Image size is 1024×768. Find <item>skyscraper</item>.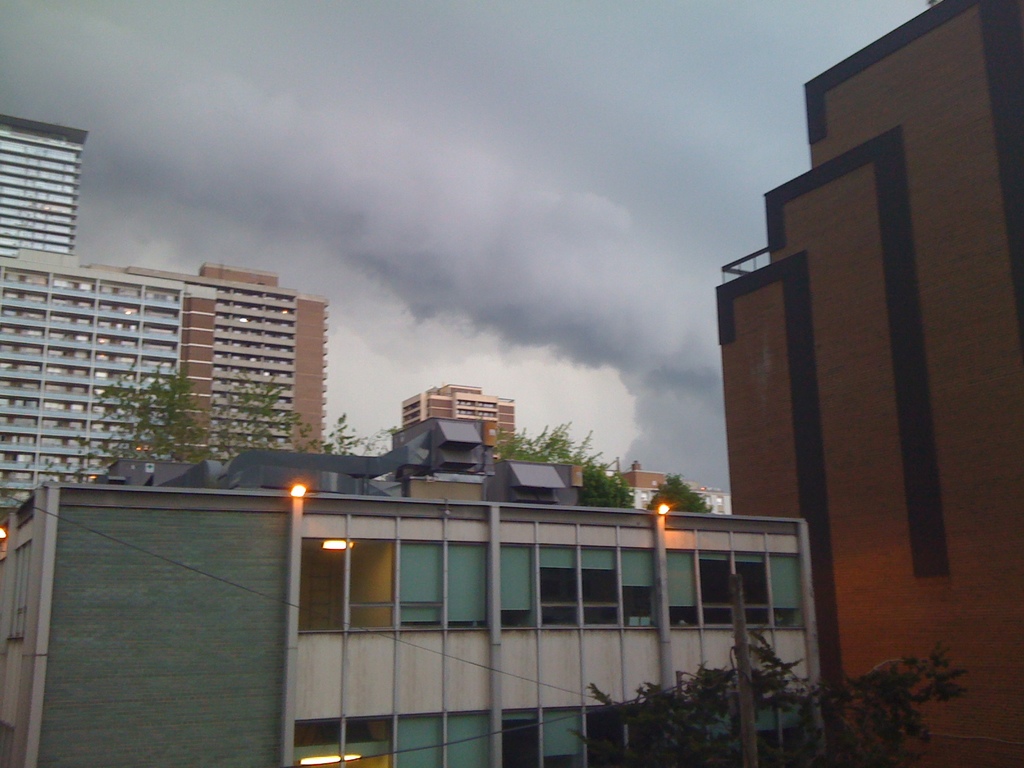
403:379:512:476.
